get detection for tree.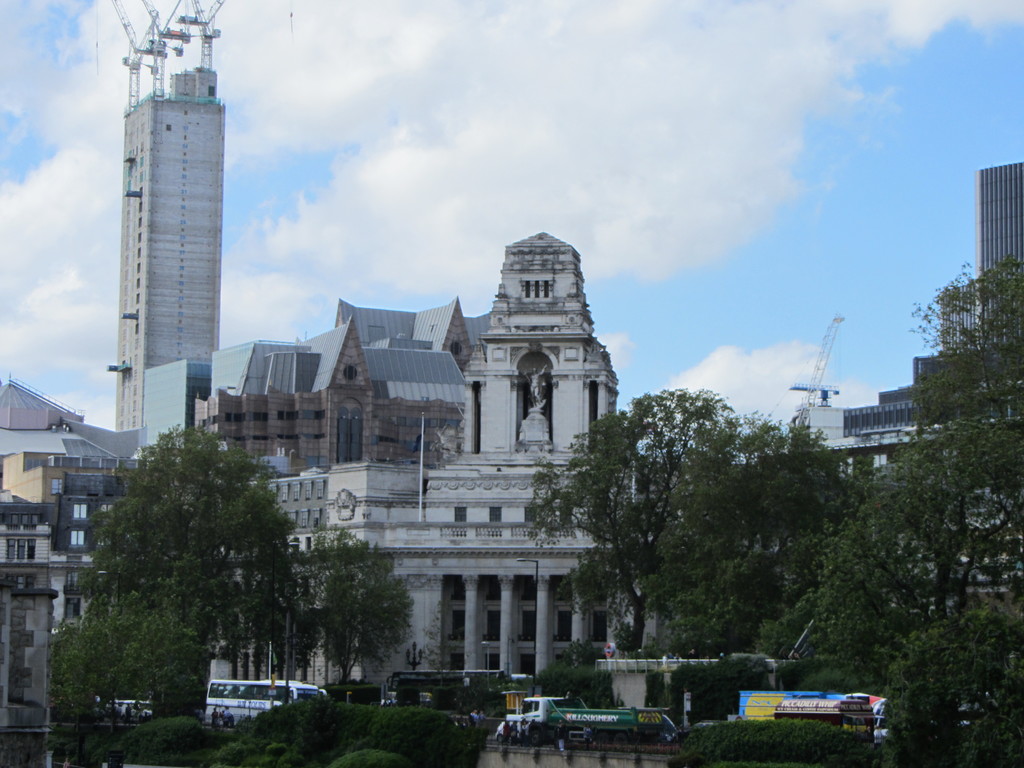
Detection: bbox=(300, 523, 413, 676).
